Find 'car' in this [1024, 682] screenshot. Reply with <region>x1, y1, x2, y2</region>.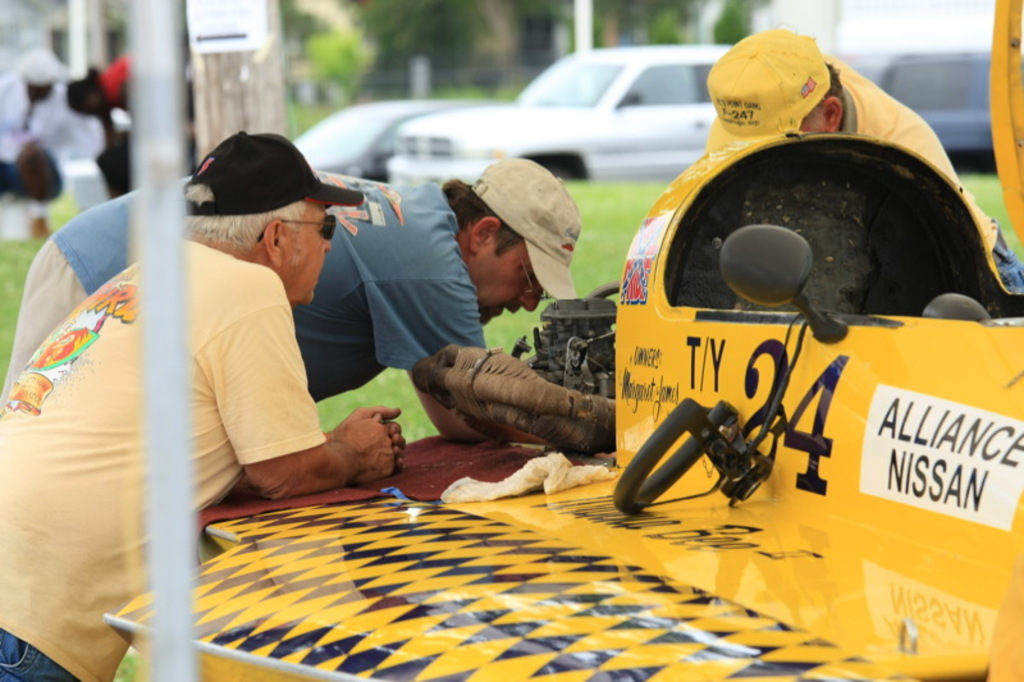
<region>849, 46, 998, 174</region>.
